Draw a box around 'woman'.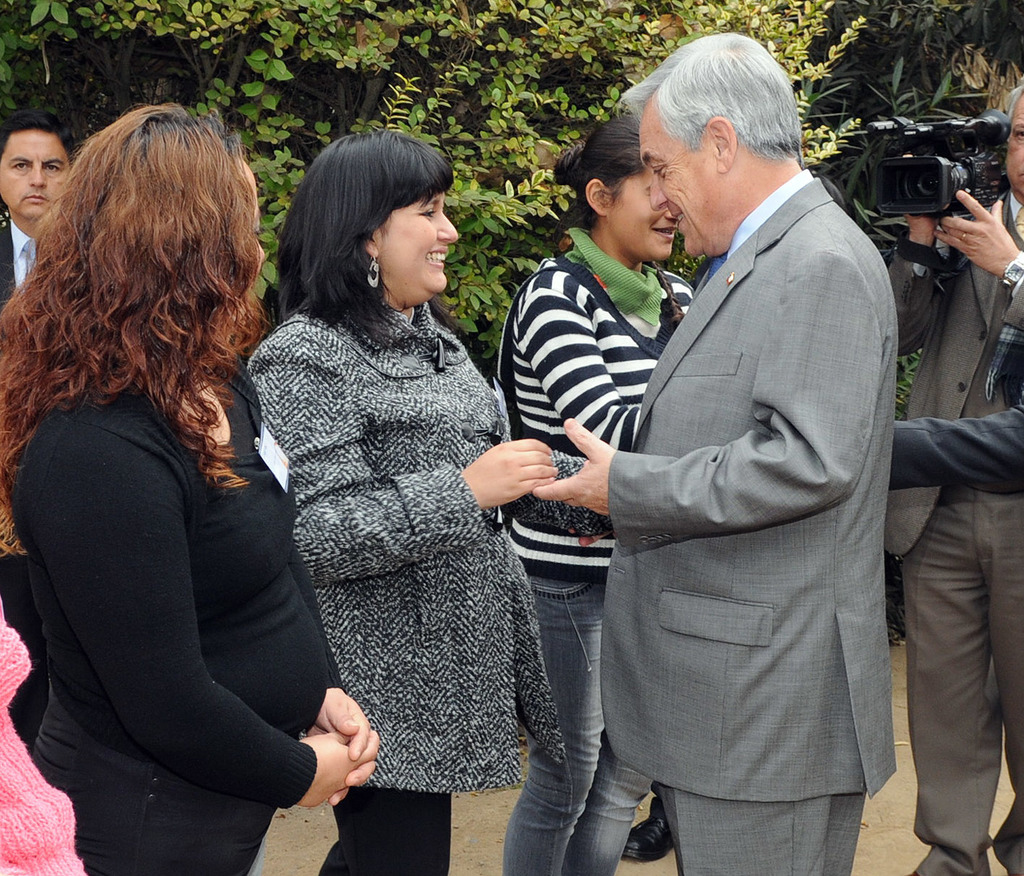
locate(234, 119, 543, 862).
